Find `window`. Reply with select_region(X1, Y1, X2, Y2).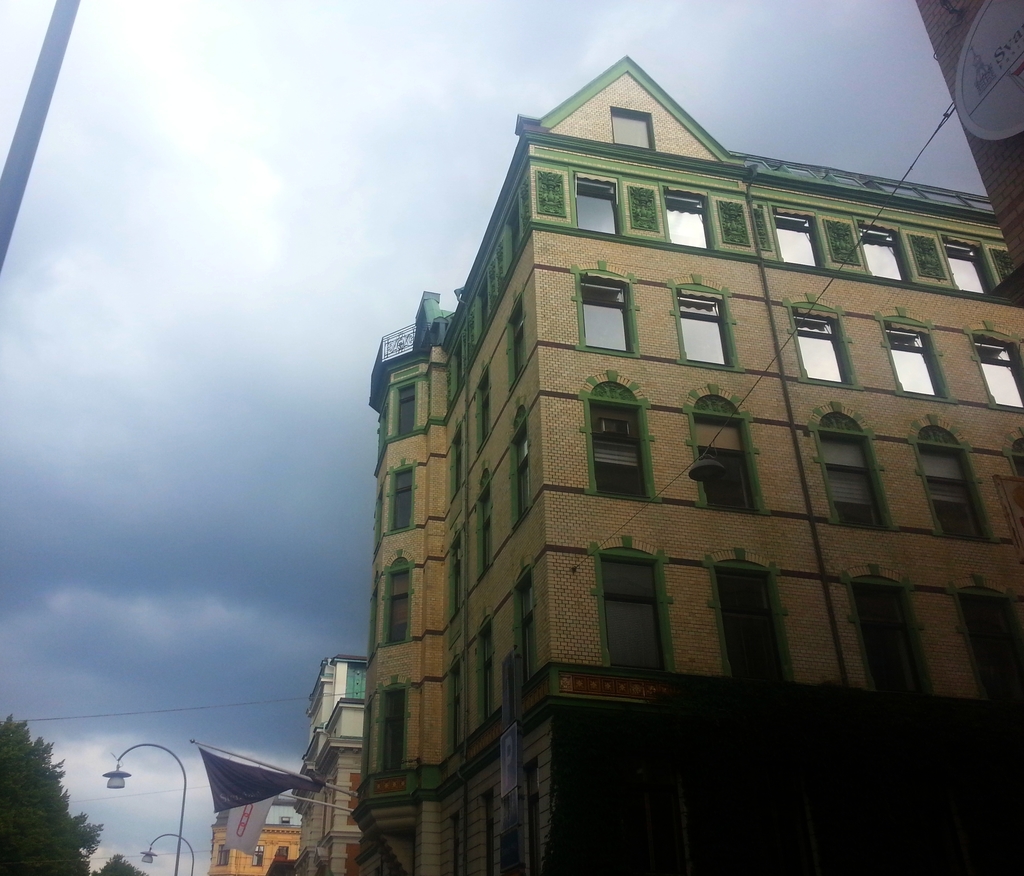
select_region(504, 290, 528, 395).
